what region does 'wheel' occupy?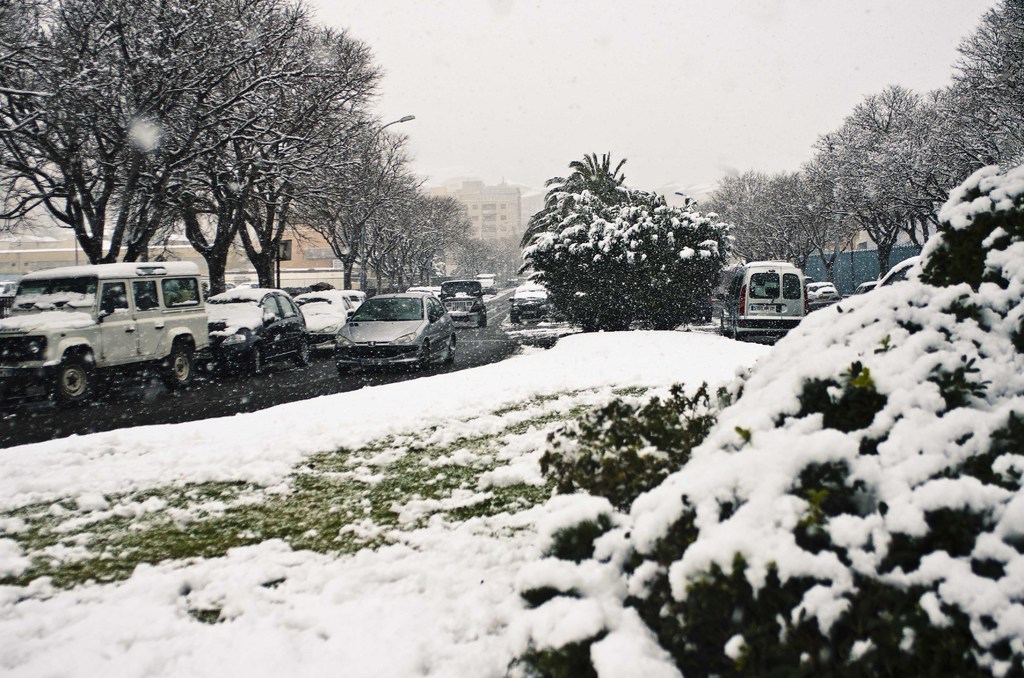
Rect(161, 347, 193, 390).
